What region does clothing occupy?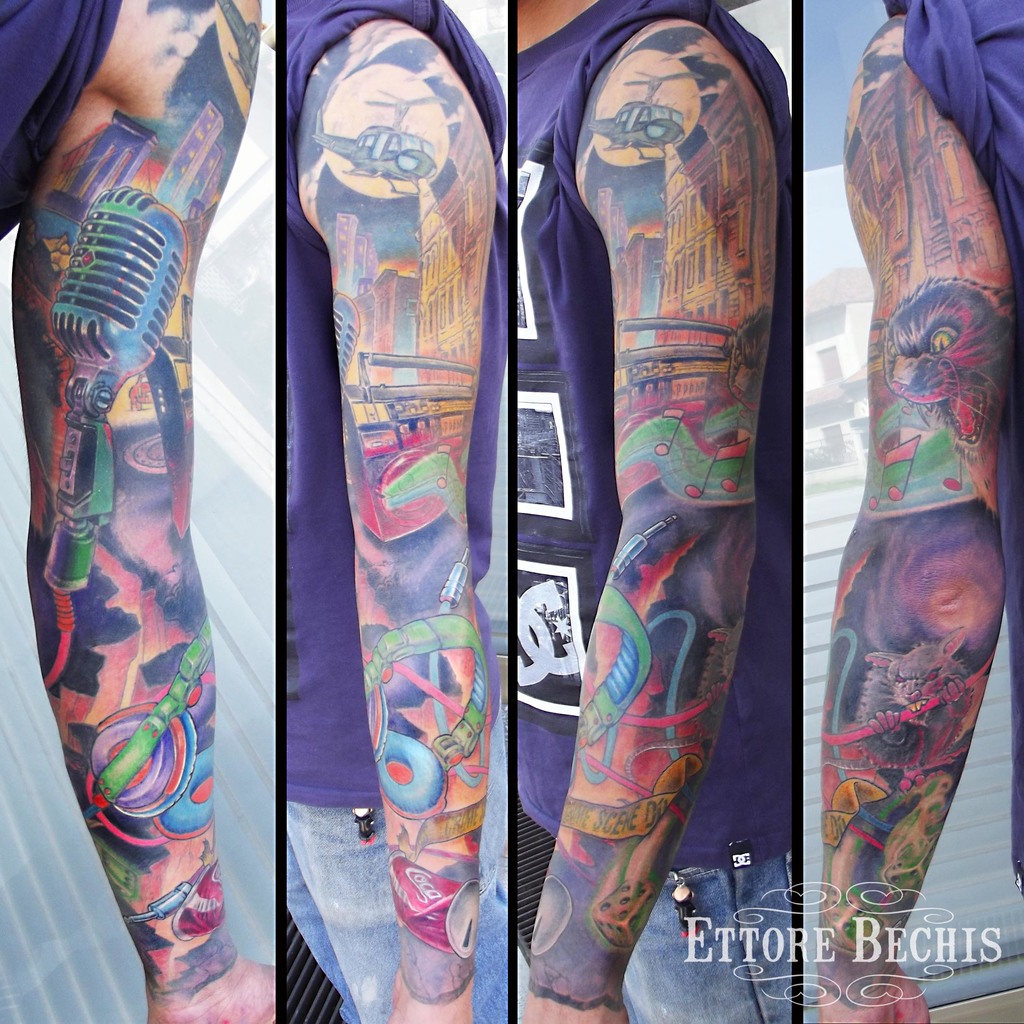
x1=886 y1=0 x2=1023 y2=891.
